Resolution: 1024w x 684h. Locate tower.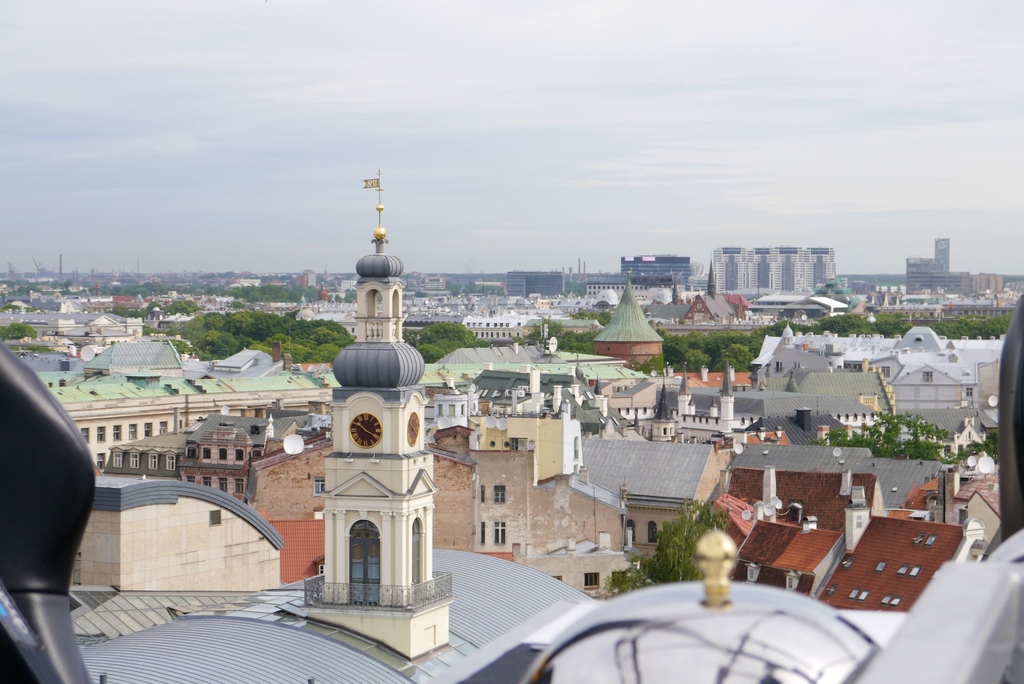
288,156,445,628.
